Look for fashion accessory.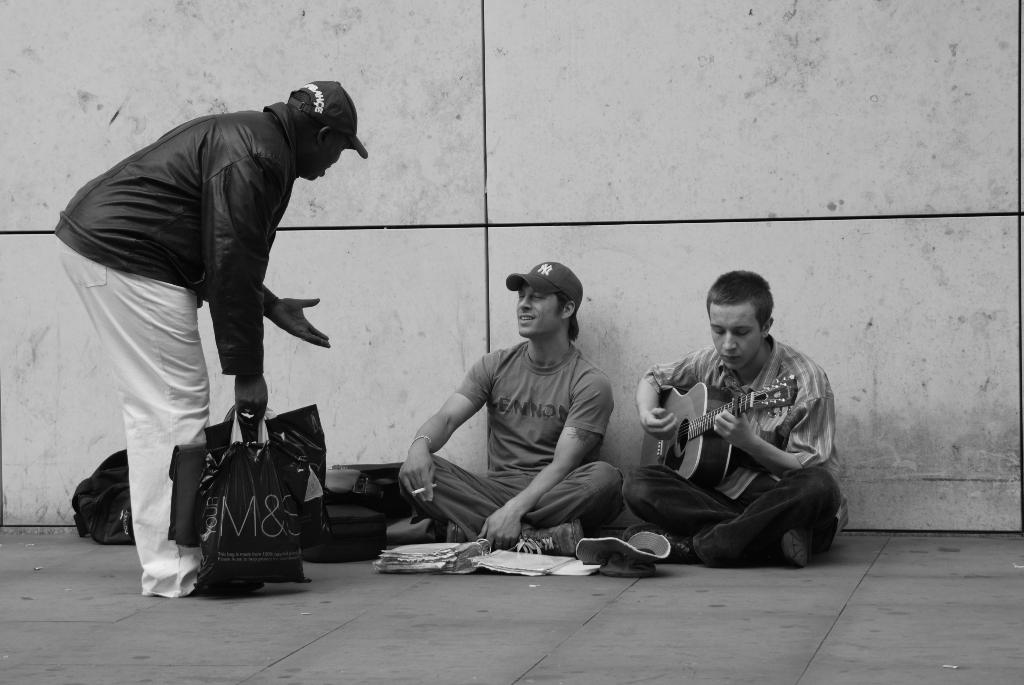
Found: 296/79/369/157.
